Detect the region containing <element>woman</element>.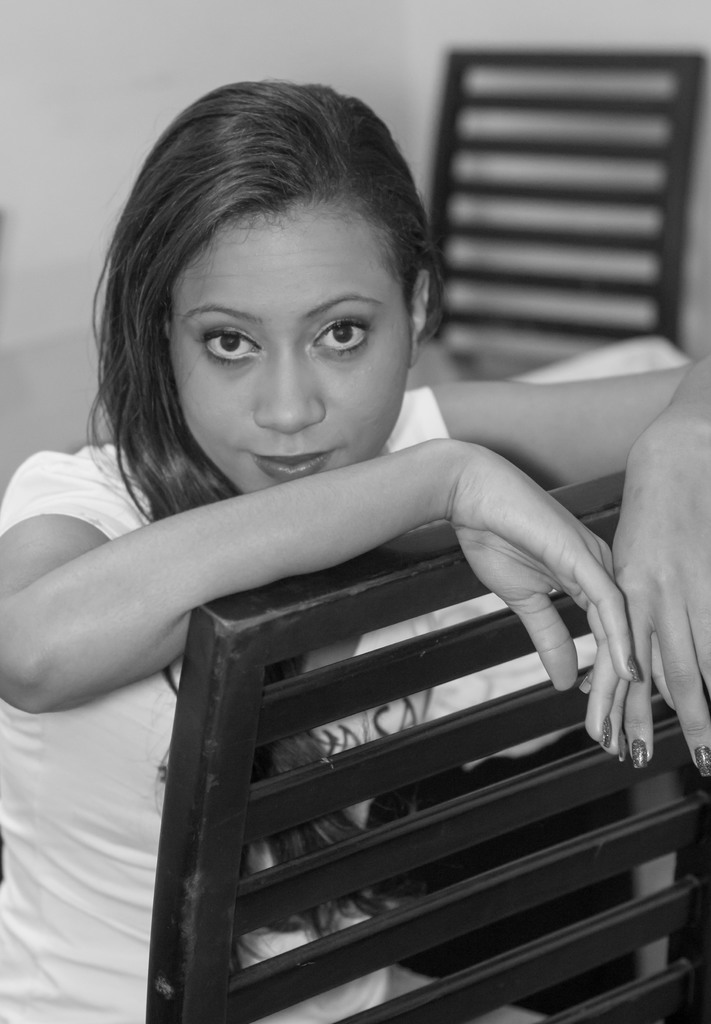
0,63,692,1023.
